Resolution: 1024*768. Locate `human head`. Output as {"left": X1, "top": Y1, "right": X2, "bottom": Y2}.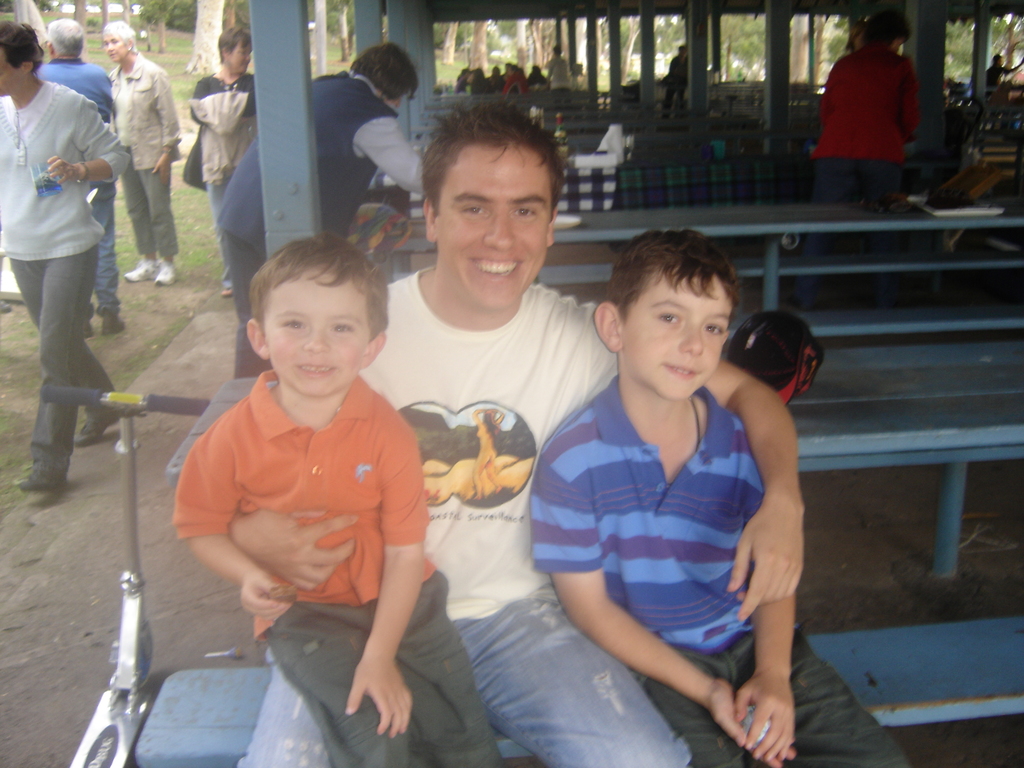
{"left": 593, "top": 228, "right": 740, "bottom": 400}.
